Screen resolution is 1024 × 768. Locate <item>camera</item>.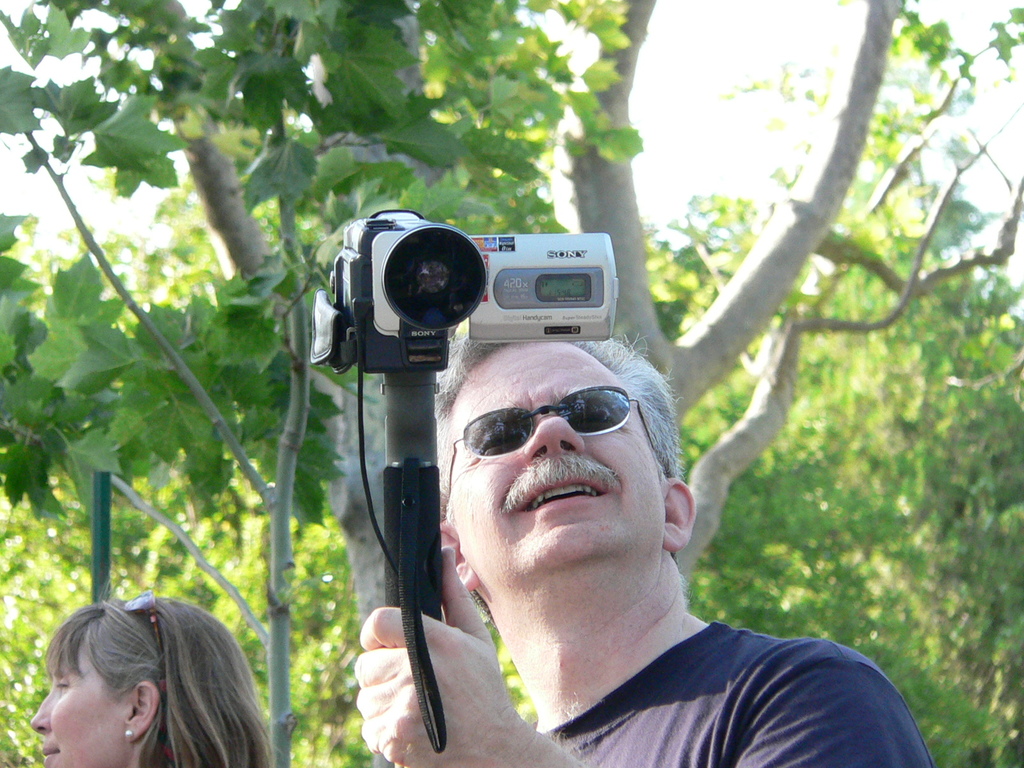
{"x1": 310, "y1": 202, "x2": 504, "y2": 381}.
